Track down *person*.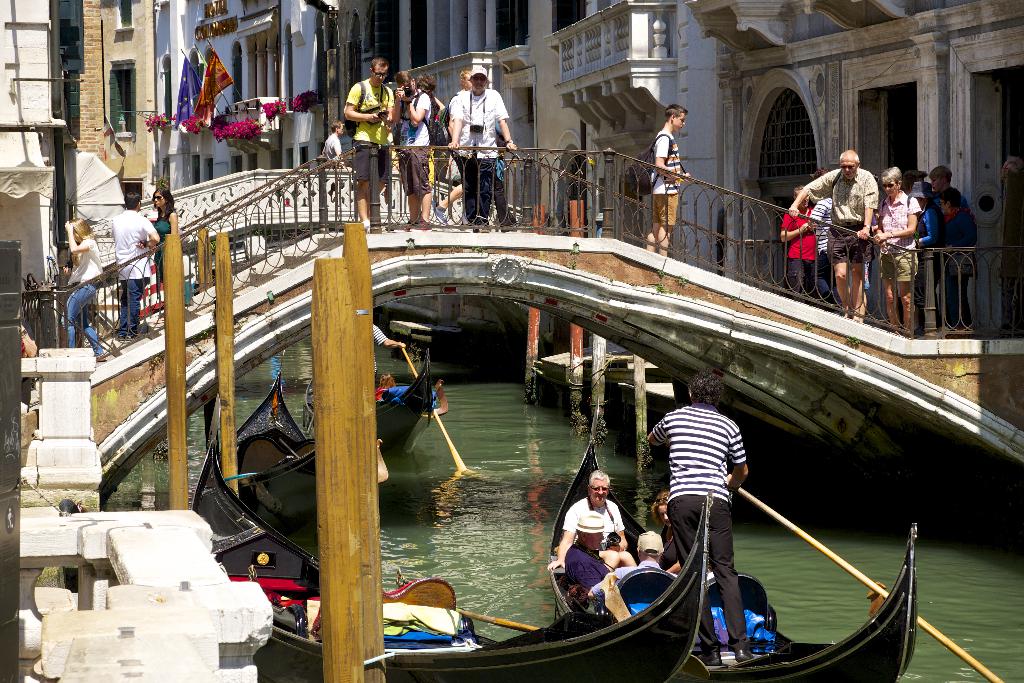
Tracked to l=651, t=485, r=697, b=585.
